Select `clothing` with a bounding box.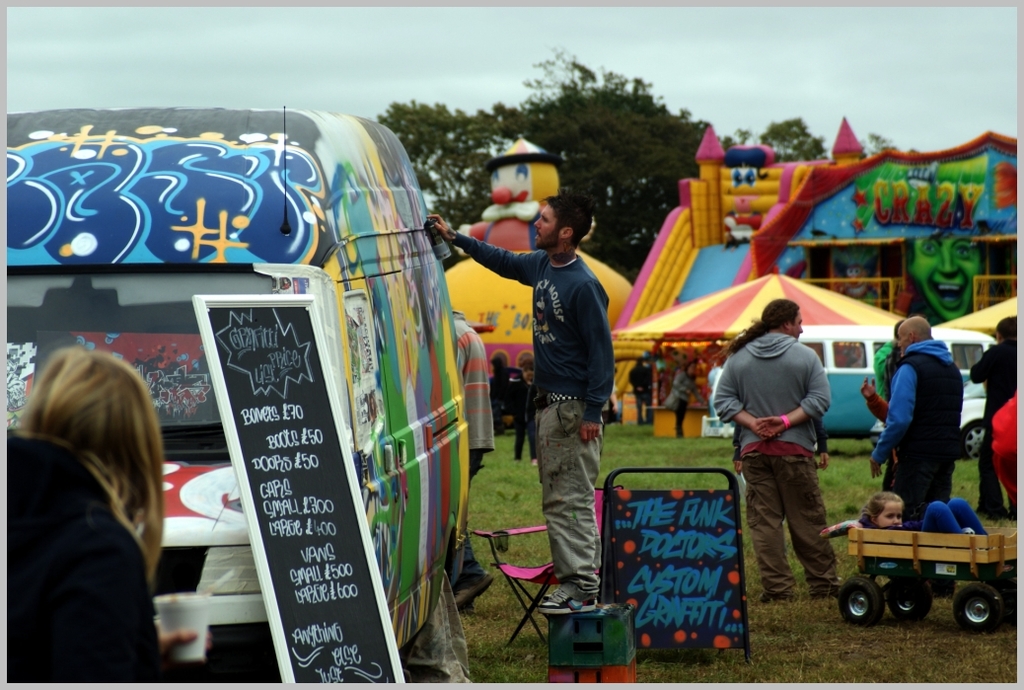
{"left": 624, "top": 362, "right": 652, "bottom": 420}.
